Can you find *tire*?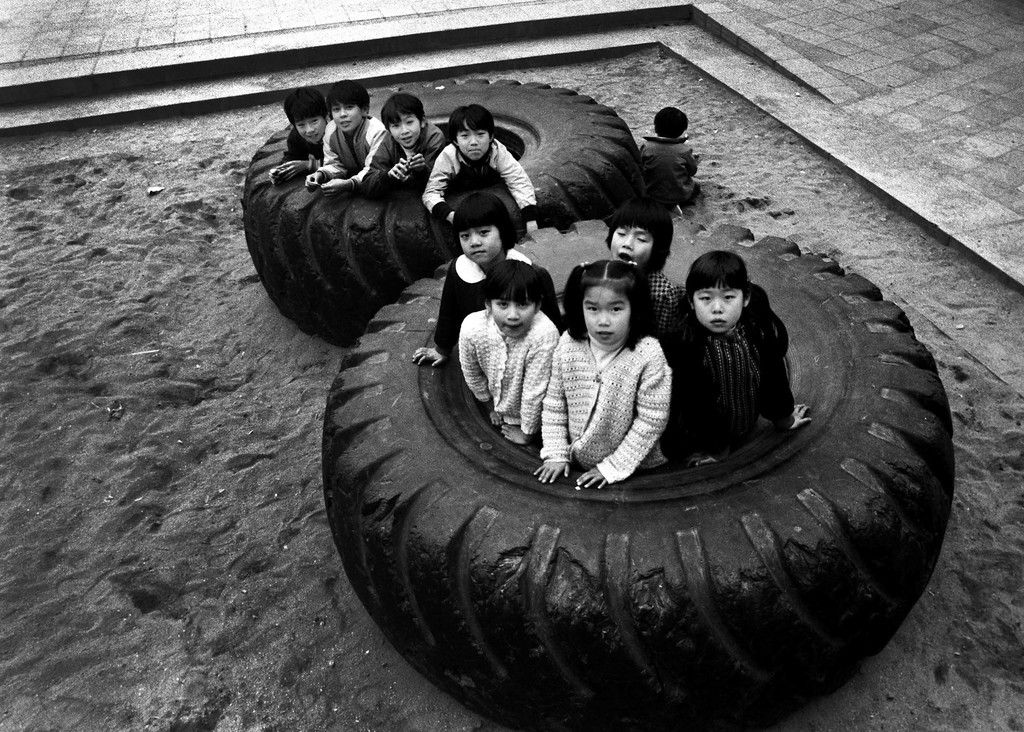
Yes, bounding box: Rect(244, 81, 644, 346).
